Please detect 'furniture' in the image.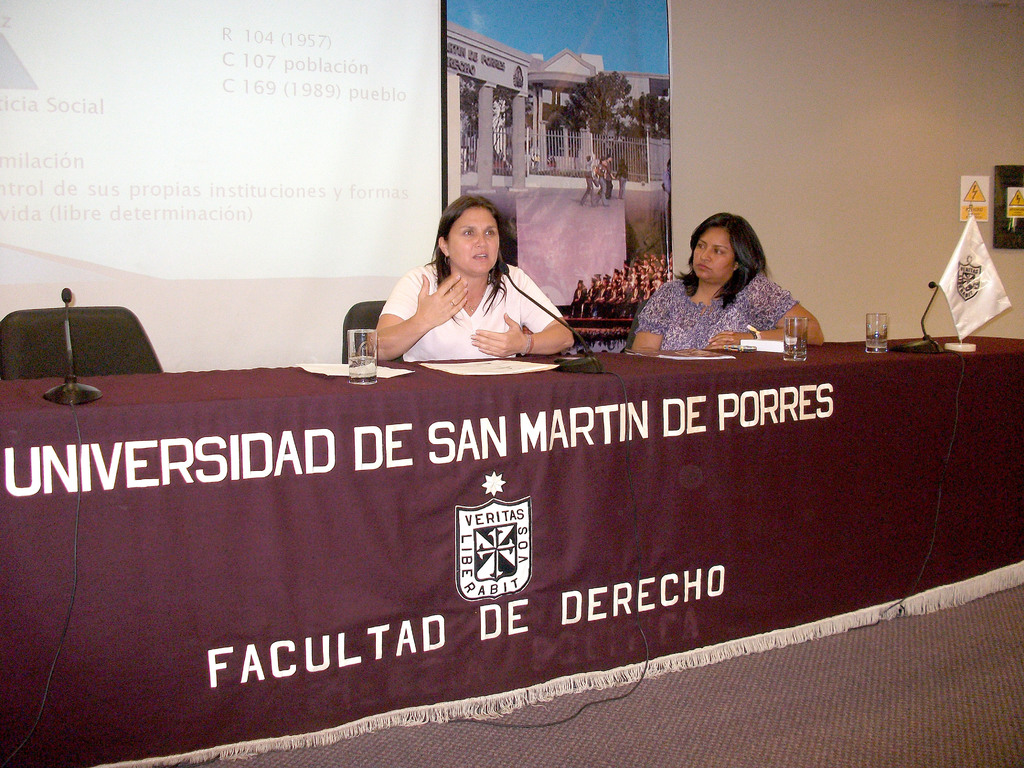
left=0, top=307, right=163, bottom=379.
